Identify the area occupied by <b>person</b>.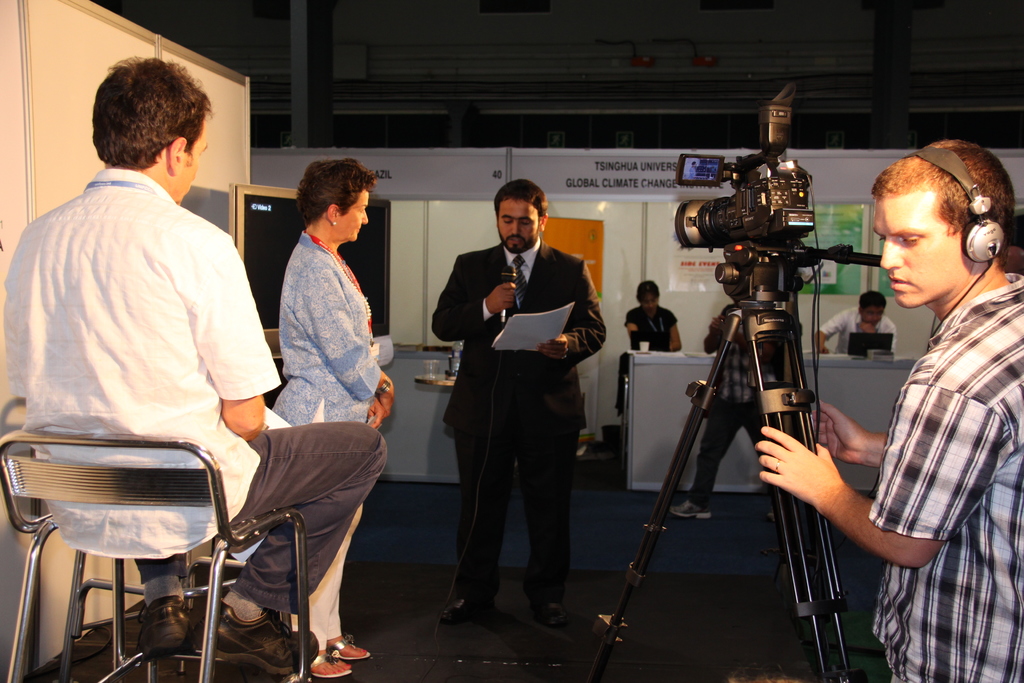
Area: box=[271, 157, 394, 678].
